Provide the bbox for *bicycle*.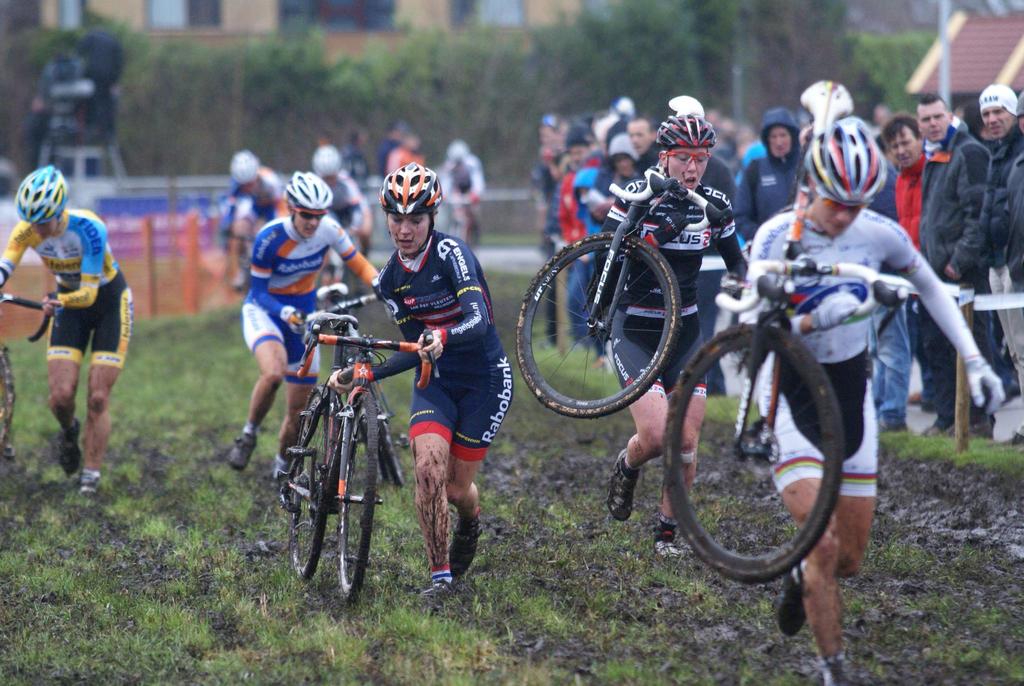
Rect(661, 76, 913, 588).
